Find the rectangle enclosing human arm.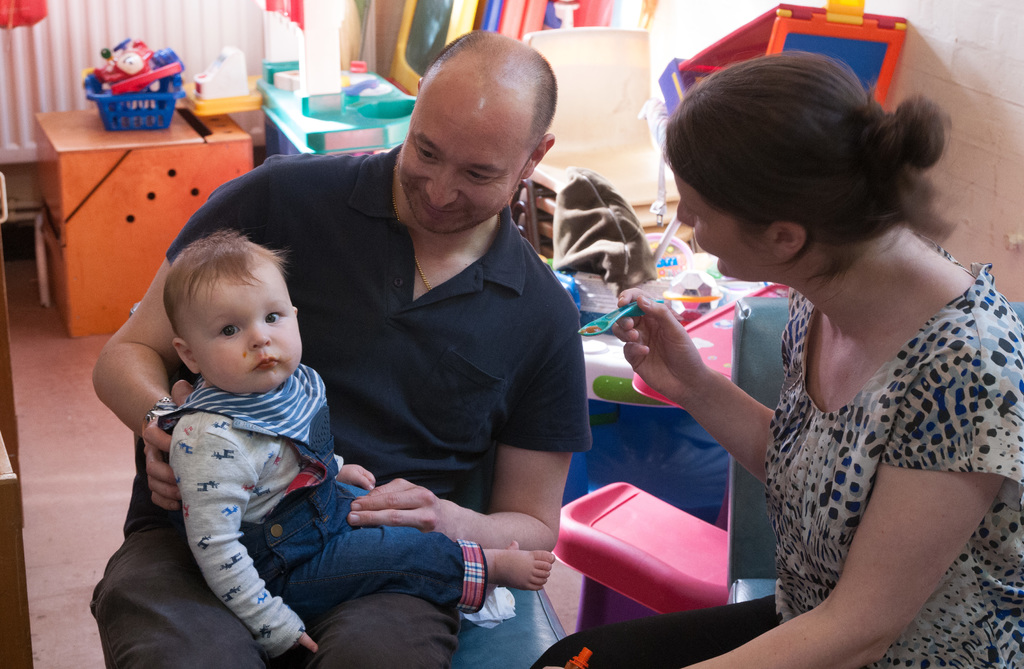
select_region(349, 294, 587, 574).
